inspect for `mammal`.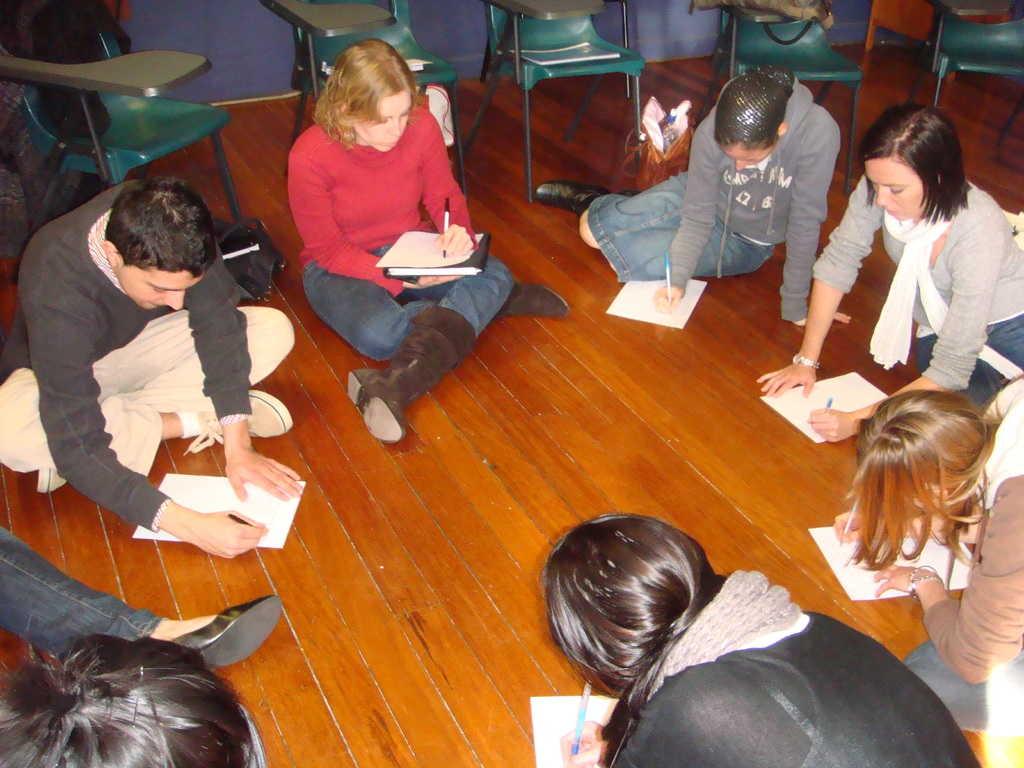
Inspection: 540, 509, 982, 767.
